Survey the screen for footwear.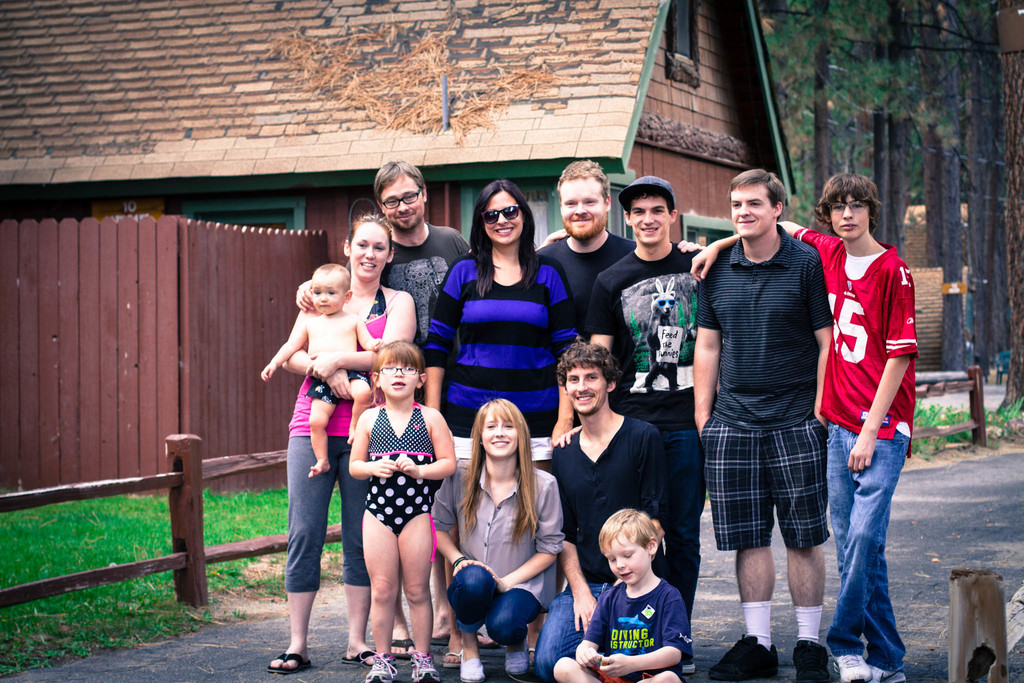
Survey found: <region>793, 641, 828, 682</region>.
